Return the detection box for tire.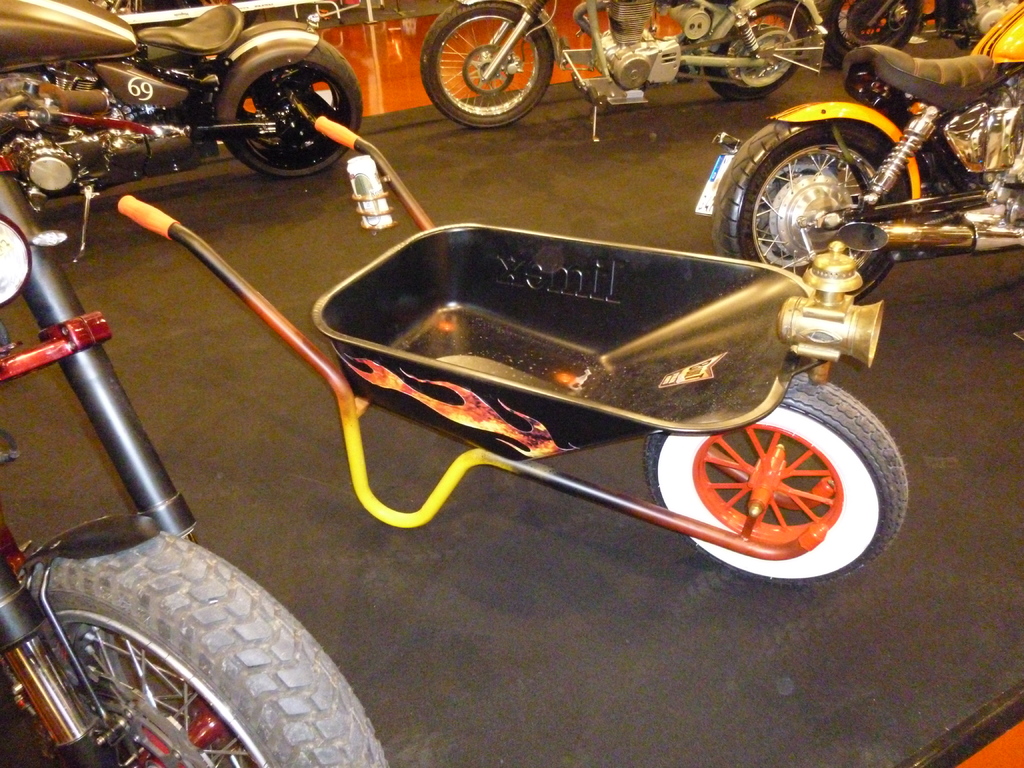
{"left": 422, "top": 0, "right": 557, "bottom": 126}.
